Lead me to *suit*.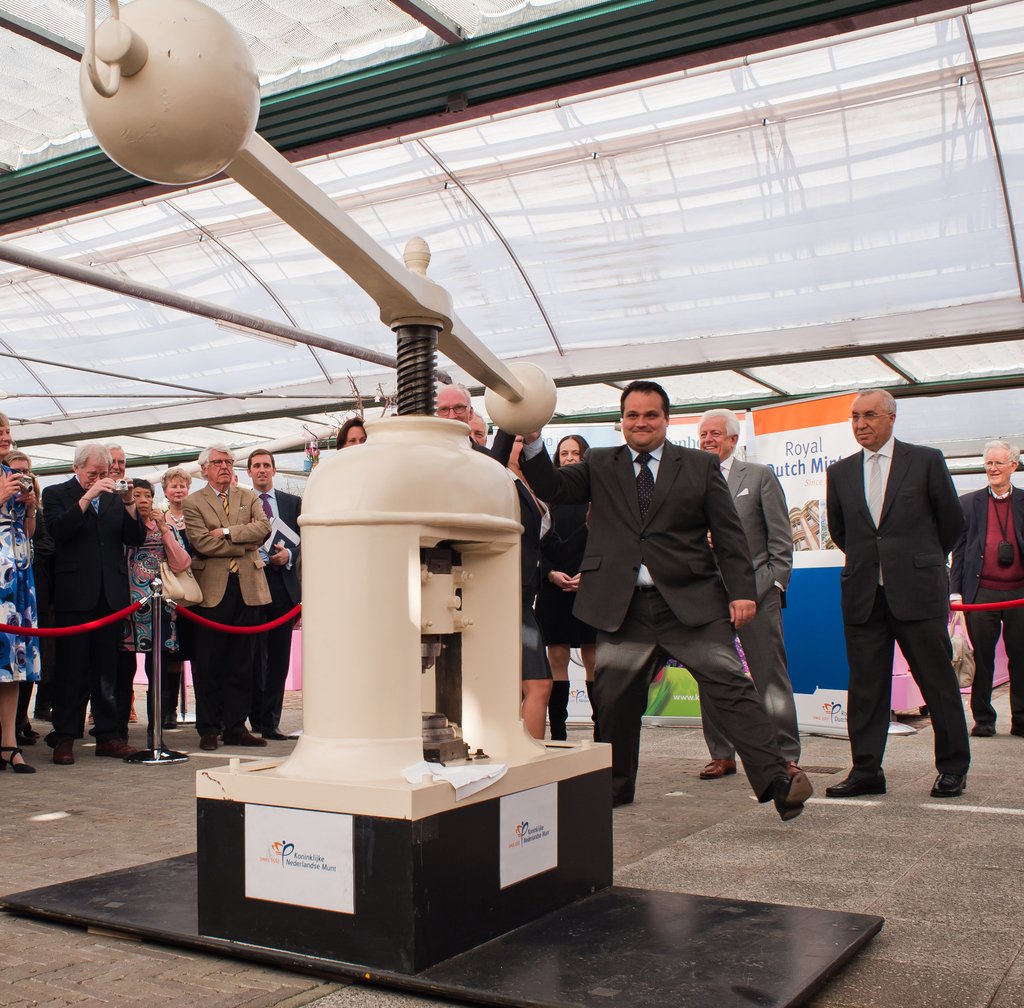
Lead to bbox=[947, 486, 1023, 728].
